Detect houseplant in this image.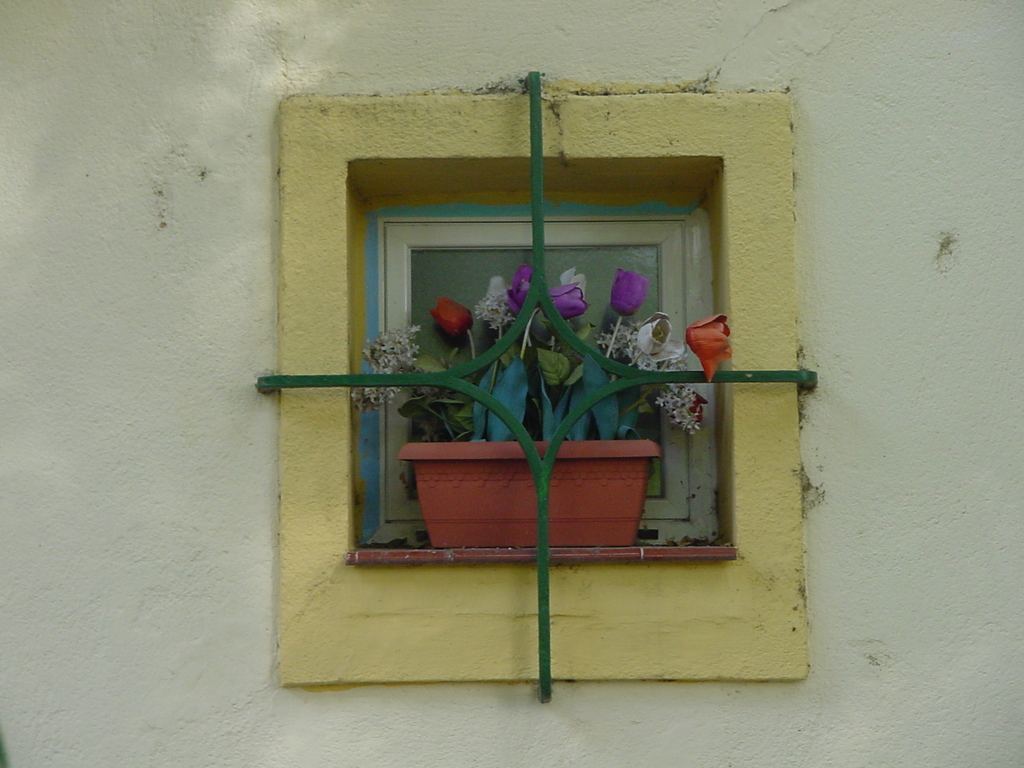
Detection: locate(360, 243, 725, 543).
